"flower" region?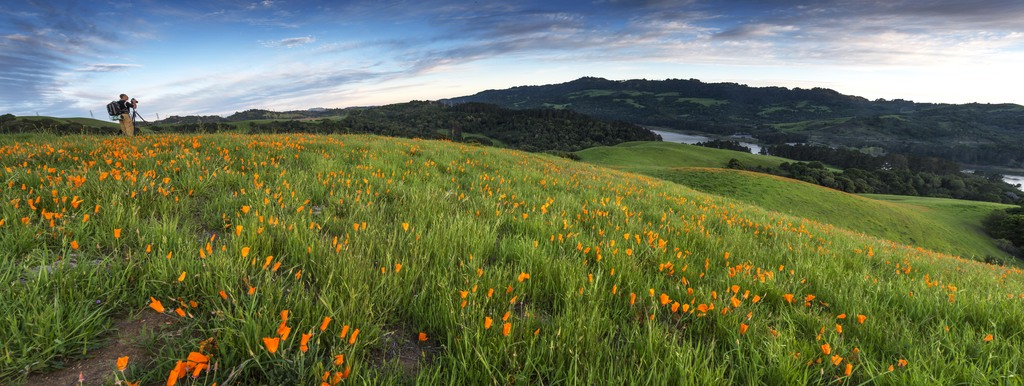
bbox=(782, 293, 792, 305)
